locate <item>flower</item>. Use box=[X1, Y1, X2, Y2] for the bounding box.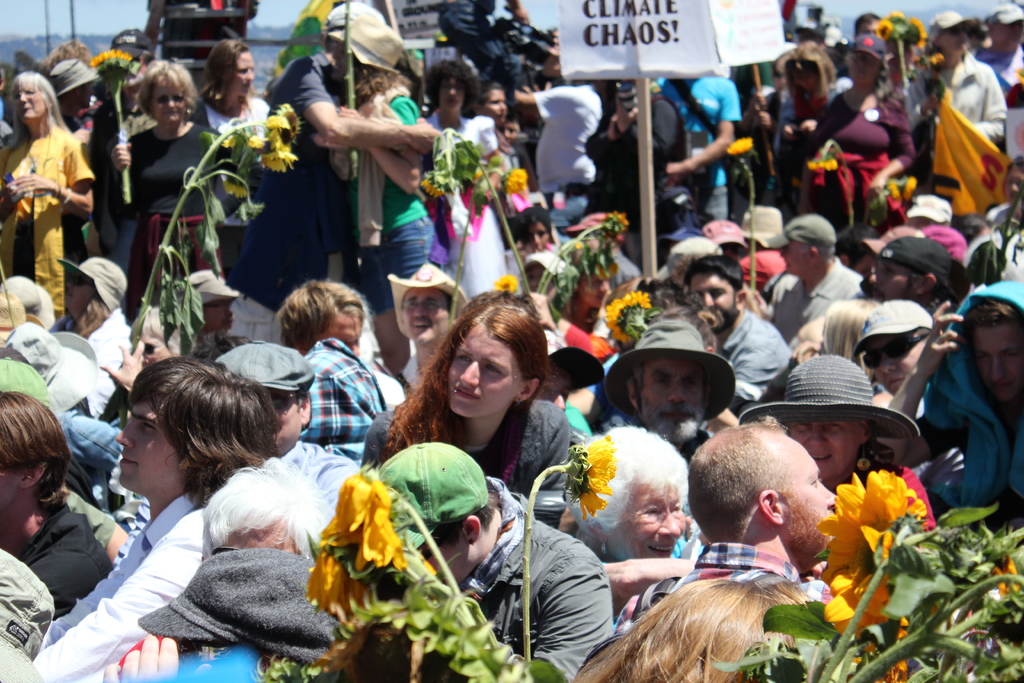
box=[489, 273, 524, 291].
